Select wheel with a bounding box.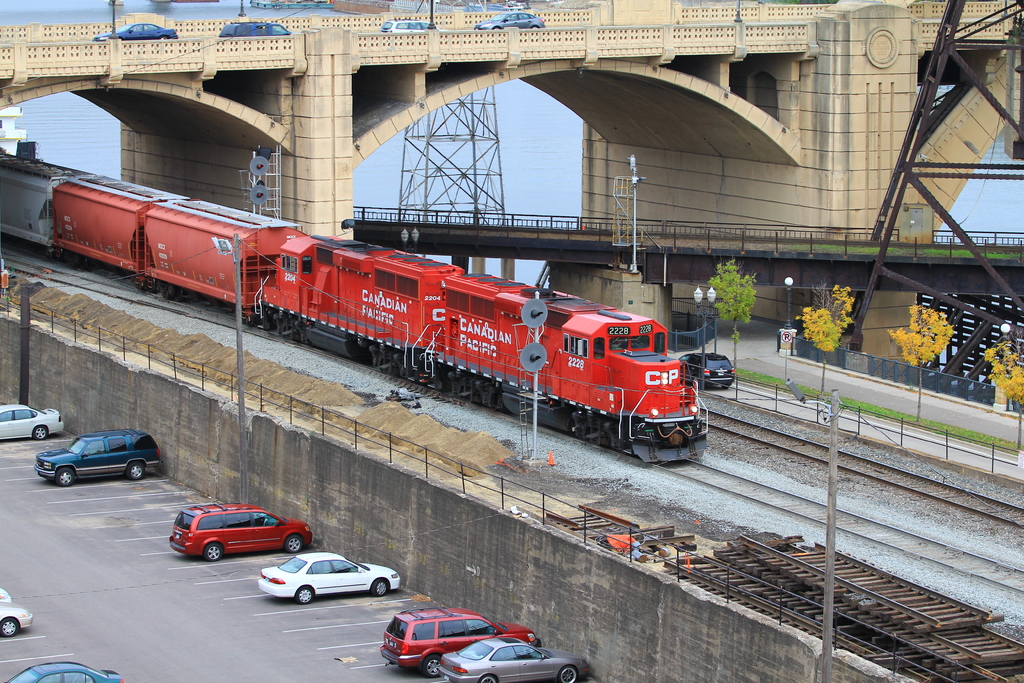
left=479, top=674, right=496, bottom=682.
